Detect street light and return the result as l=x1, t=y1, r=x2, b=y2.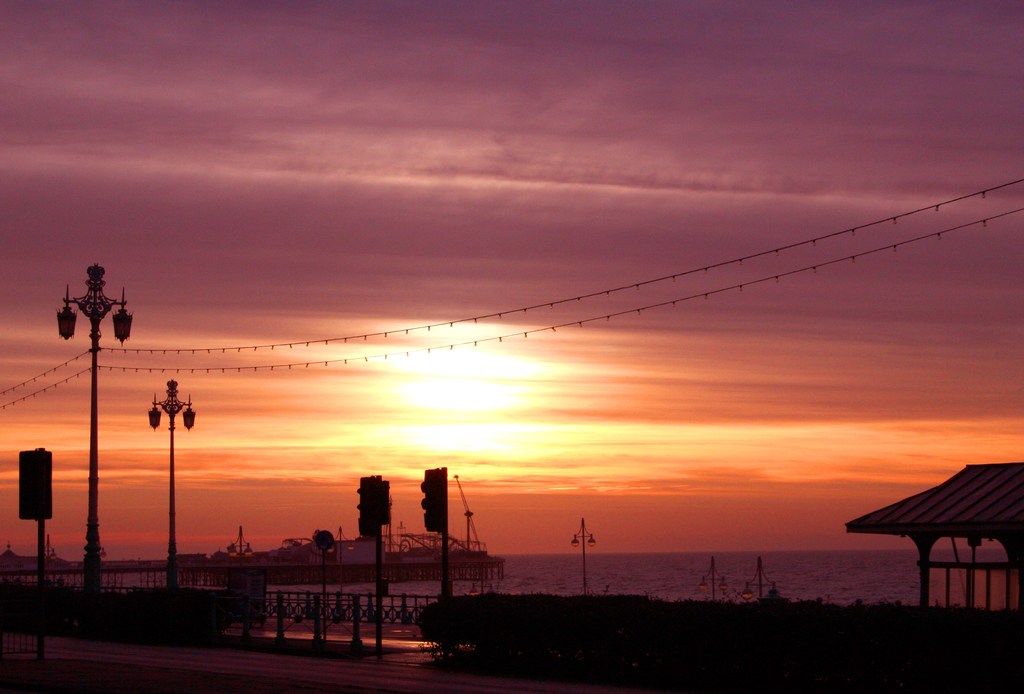
l=570, t=515, r=596, b=599.
